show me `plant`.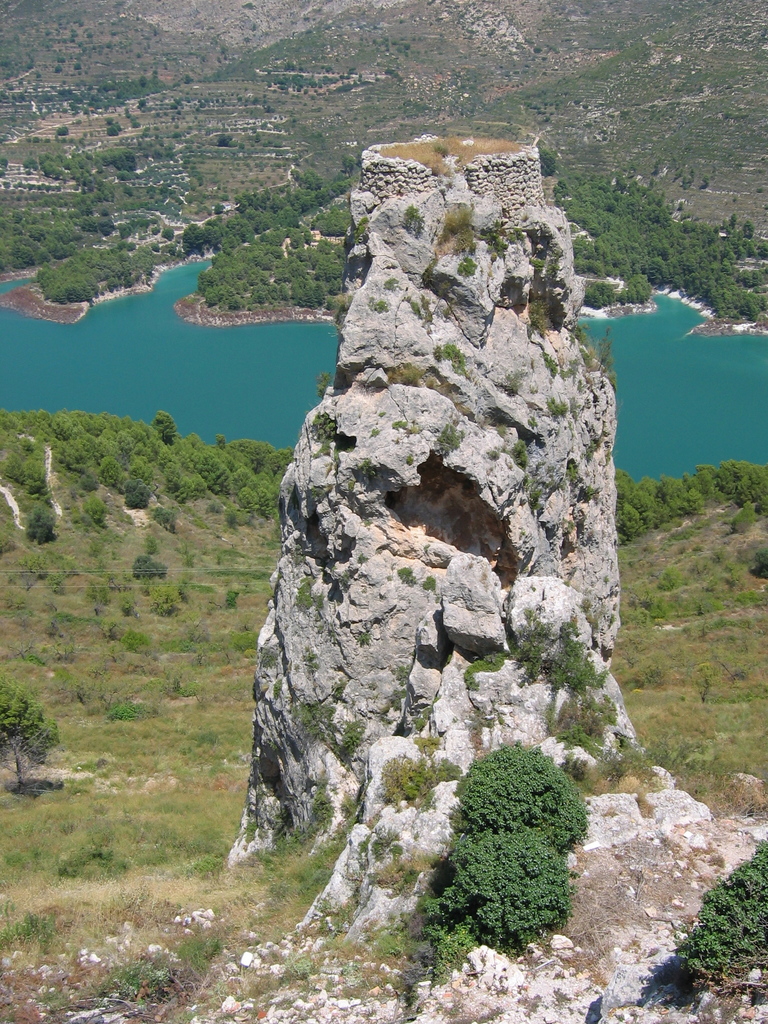
`plant` is here: rect(115, 594, 132, 620).
